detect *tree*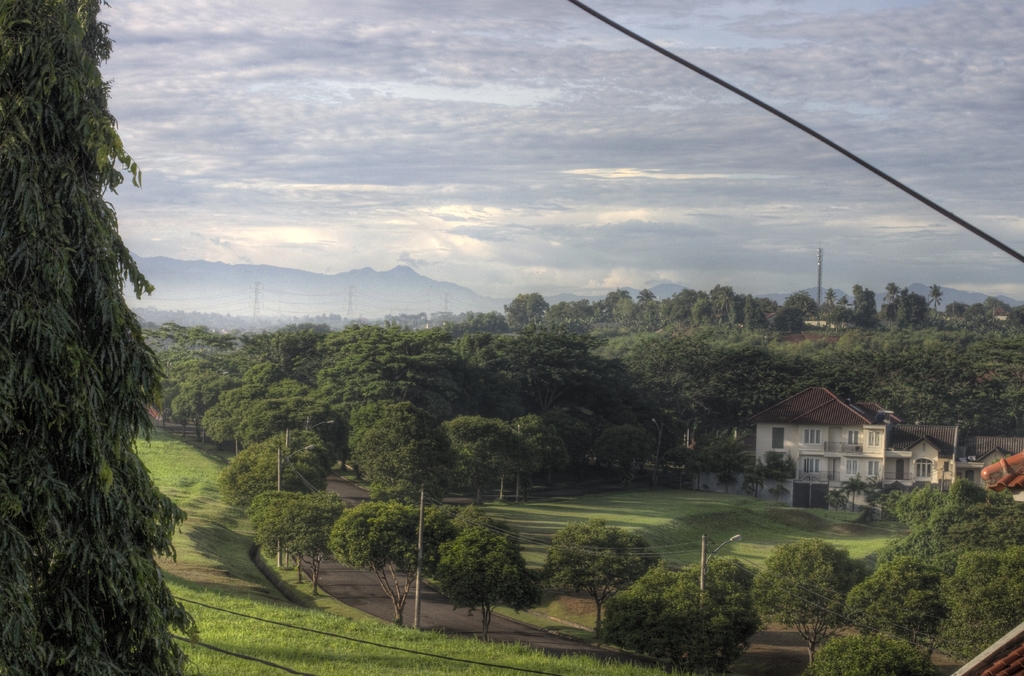
{"left": 225, "top": 445, "right": 321, "bottom": 507}
